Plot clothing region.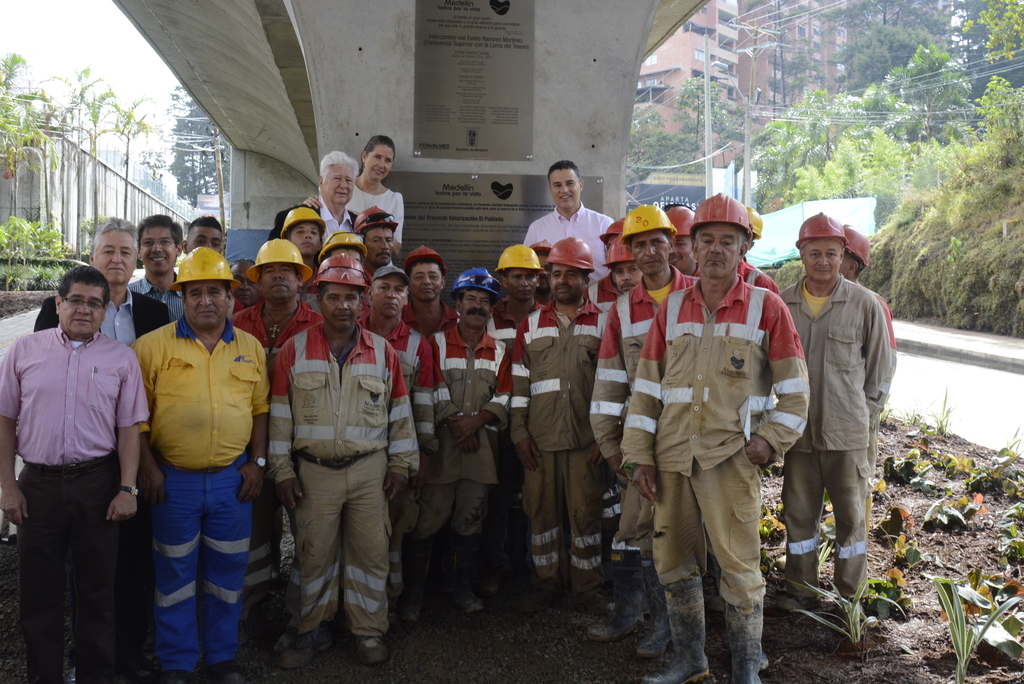
Plotted at [left=644, top=235, right=794, bottom=646].
